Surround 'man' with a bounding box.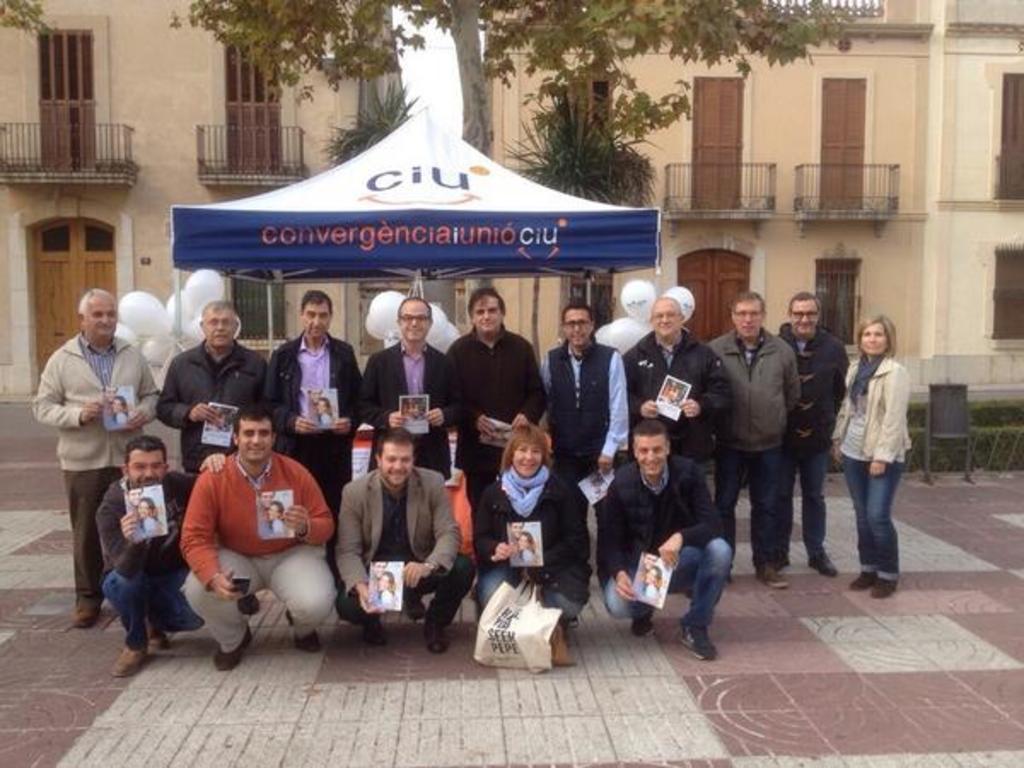
bbox=[710, 294, 802, 584].
